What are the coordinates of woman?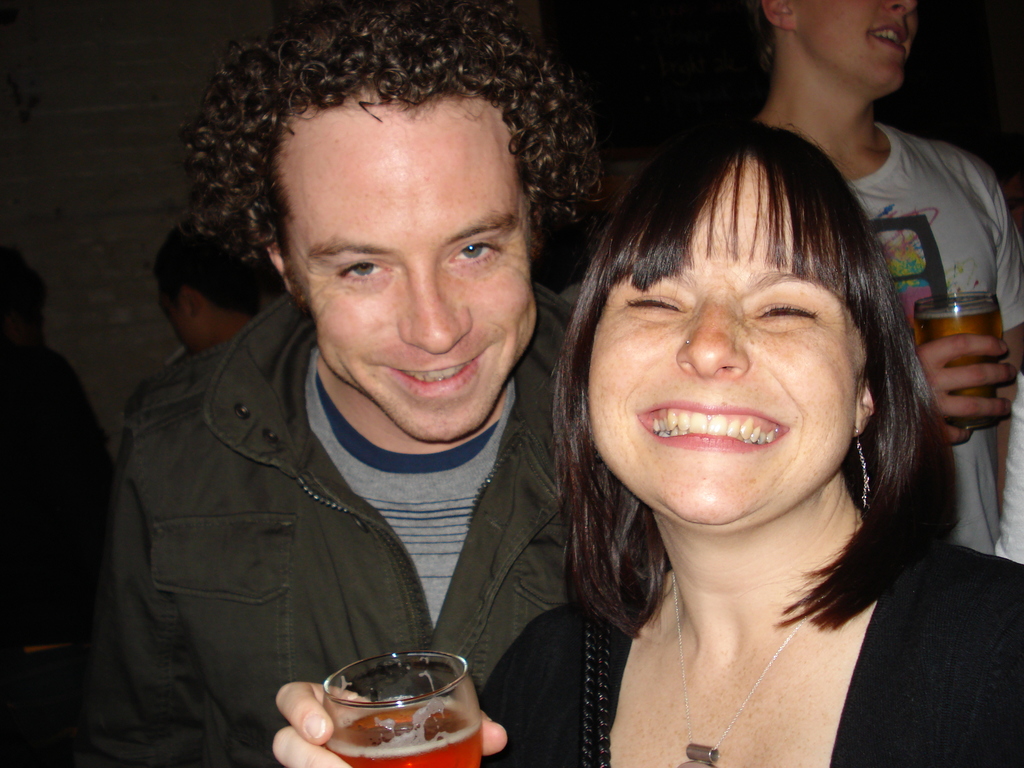
bbox(271, 122, 1023, 767).
